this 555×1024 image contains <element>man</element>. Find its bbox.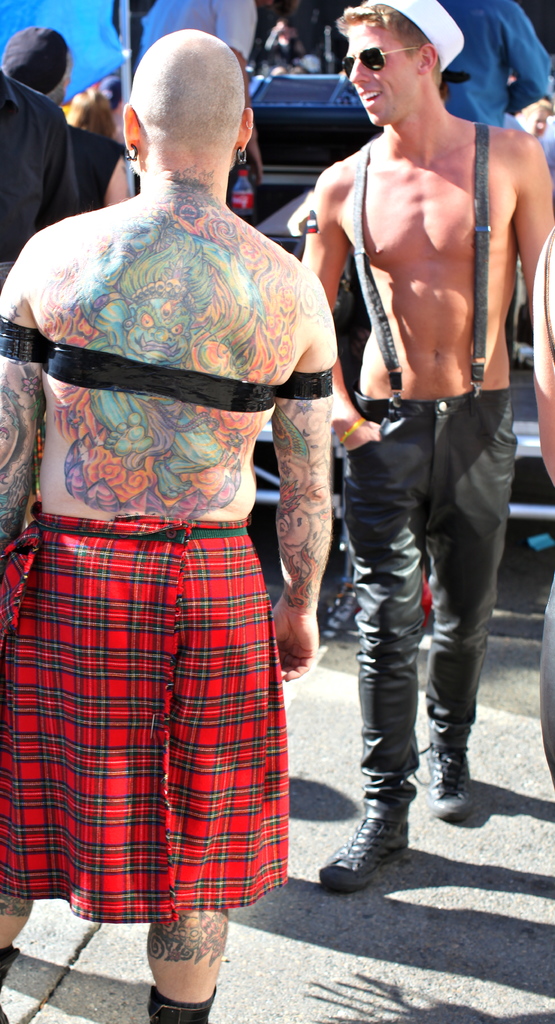
435 0 554 170.
